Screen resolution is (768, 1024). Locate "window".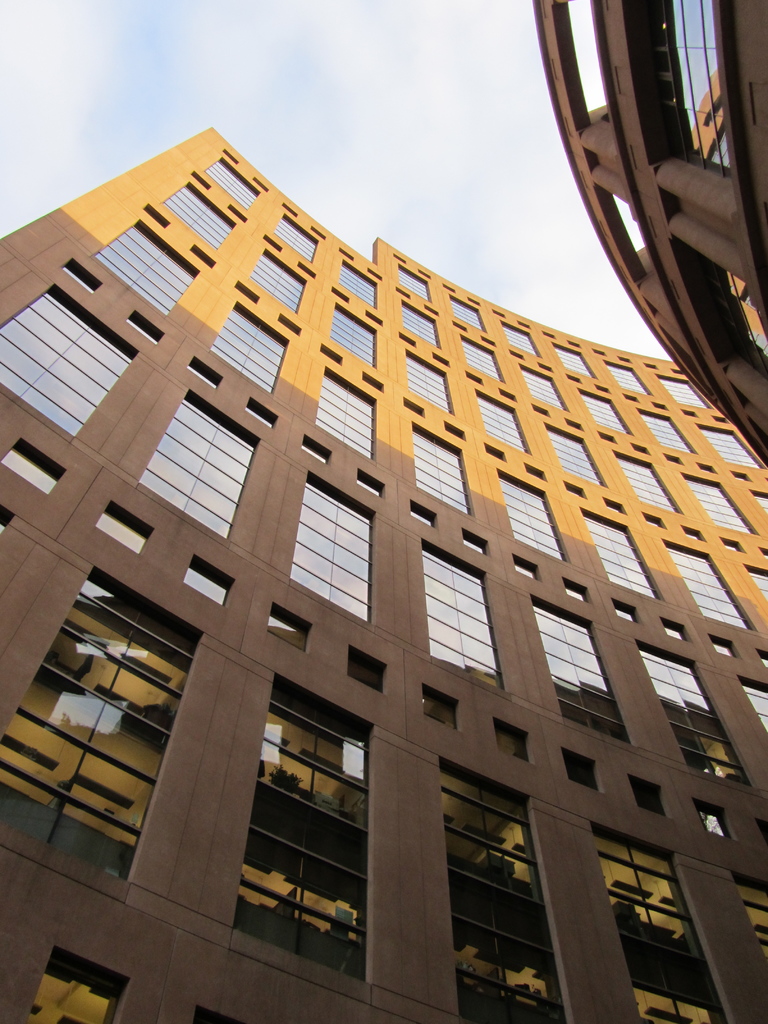
<region>635, 402, 707, 458</region>.
